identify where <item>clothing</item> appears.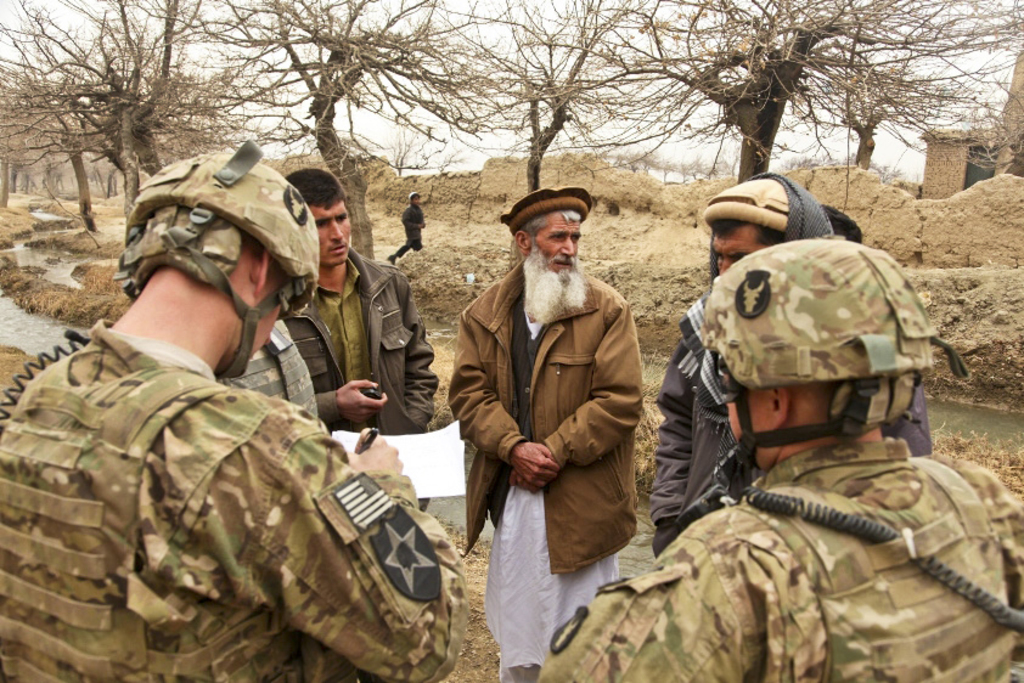
Appears at x1=529 y1=436 x2=1023 y2=682.
